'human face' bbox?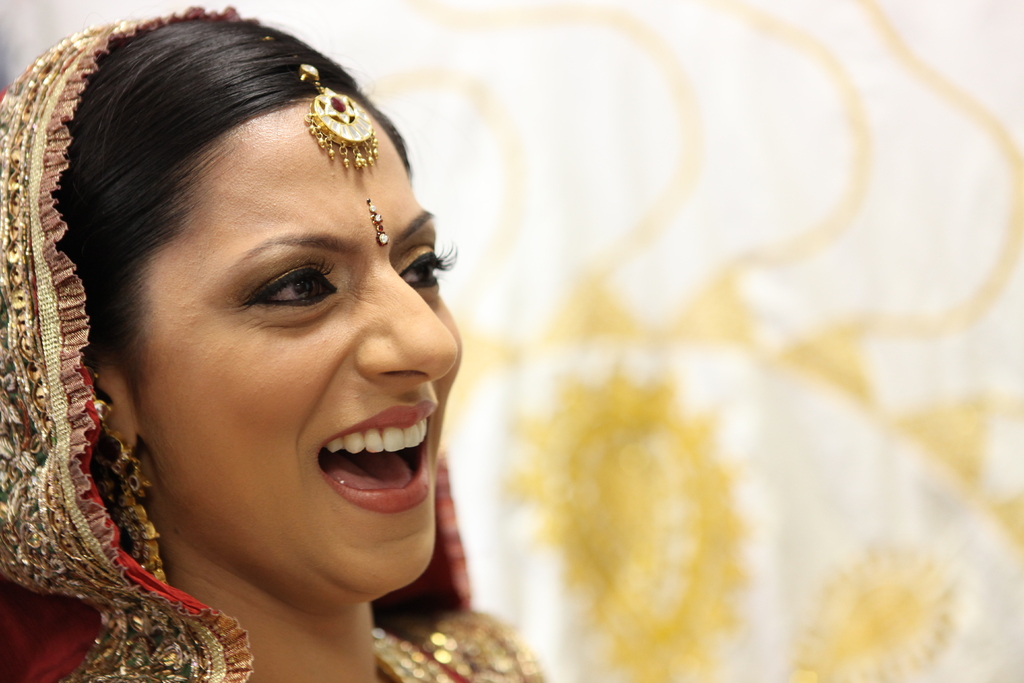
box=[145, 83, 464, 591]
